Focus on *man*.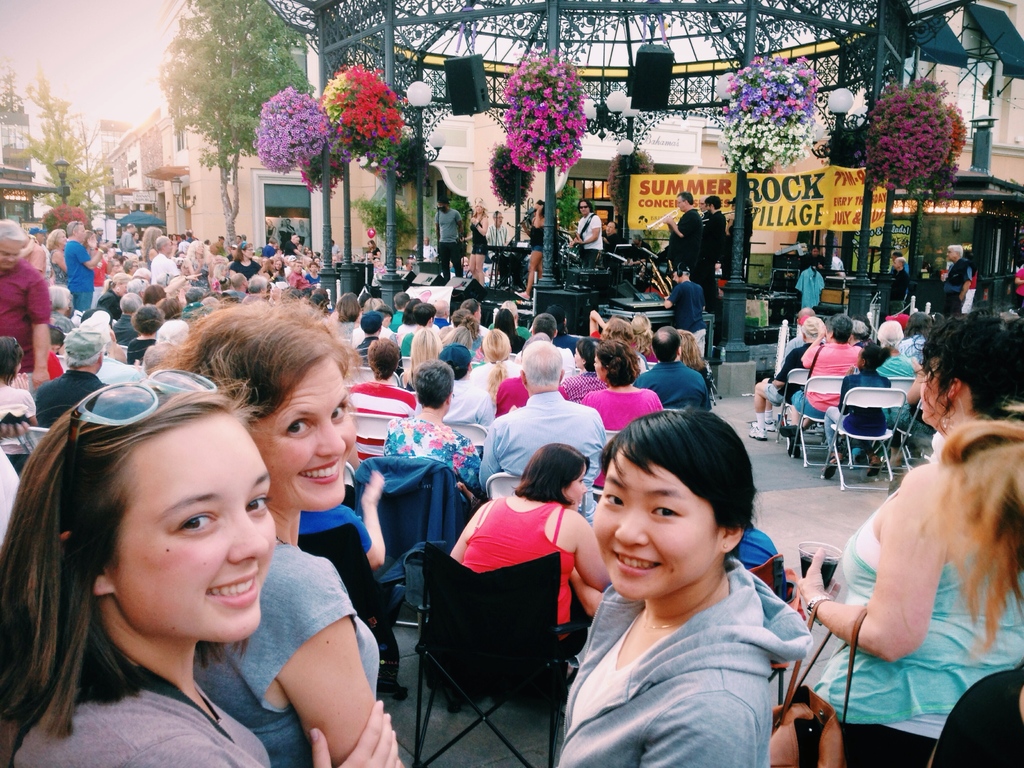
Focused at <bbox>748, 319, 825, 439</bbox>.
